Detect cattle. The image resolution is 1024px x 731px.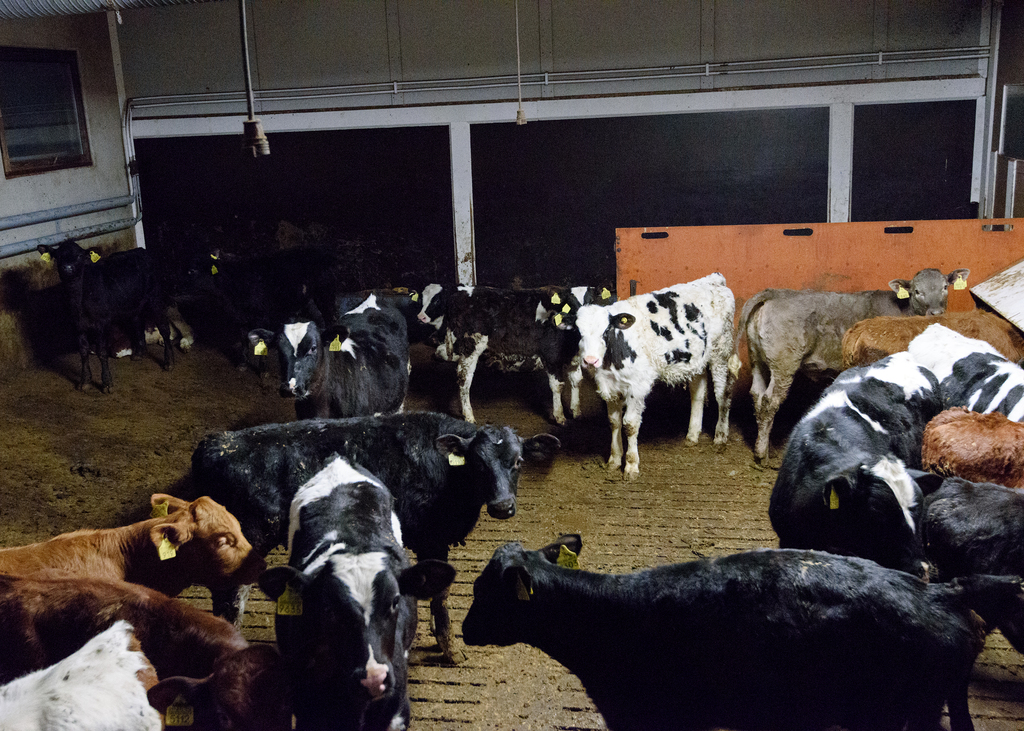
188/414/560/669.
